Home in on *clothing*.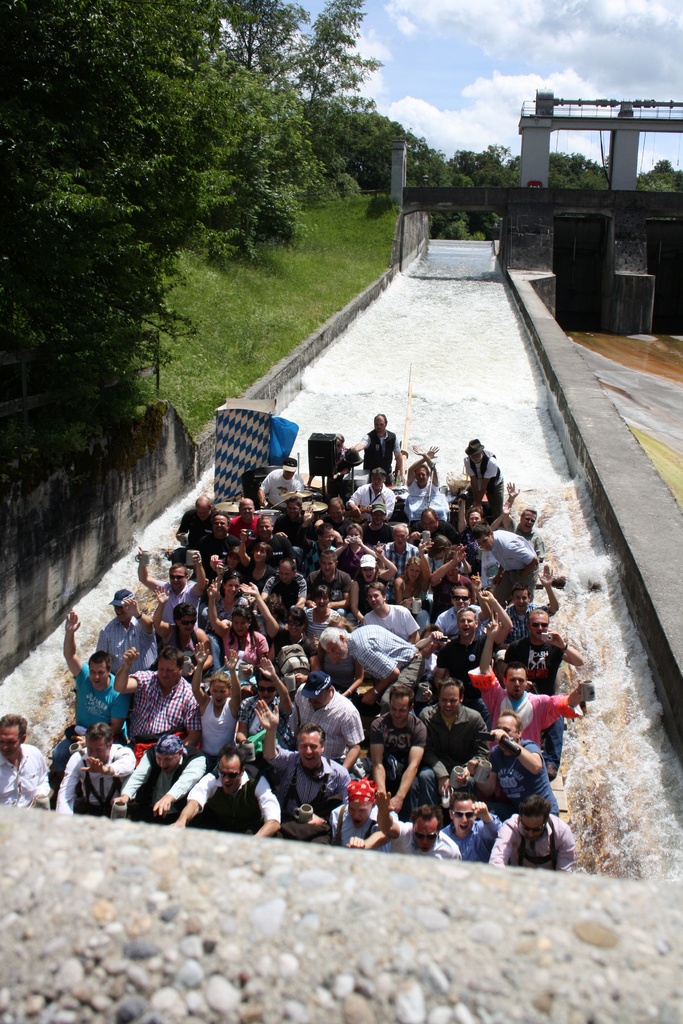
Homed in at rect(207, 598, 245, 670).
